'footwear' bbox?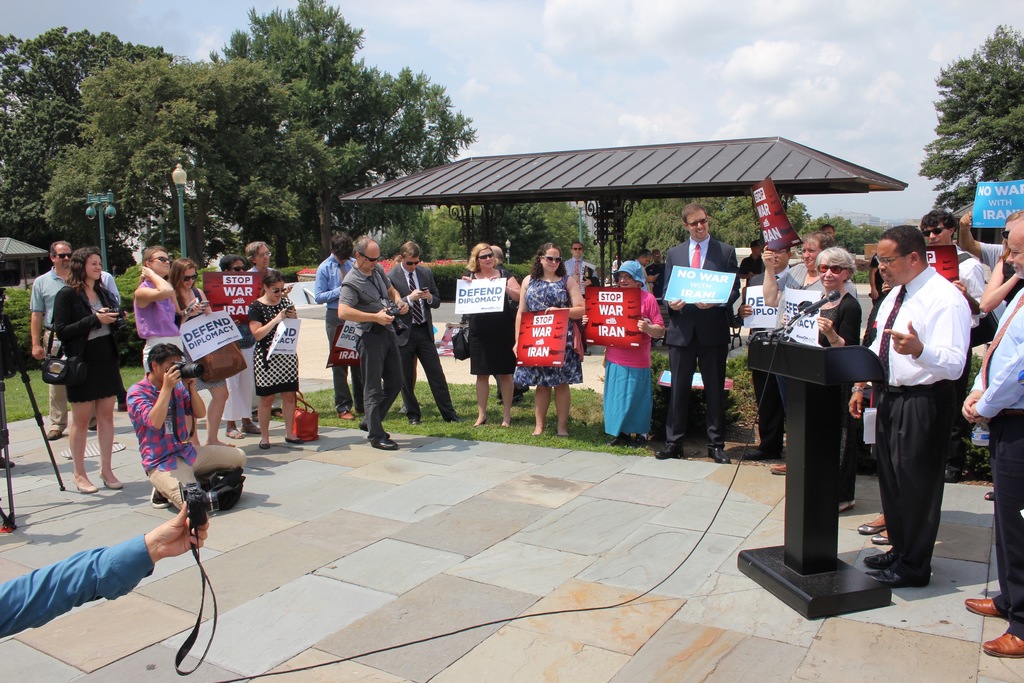
{"left": 104, "top": 479, "right": 122, "bottom": 490}
